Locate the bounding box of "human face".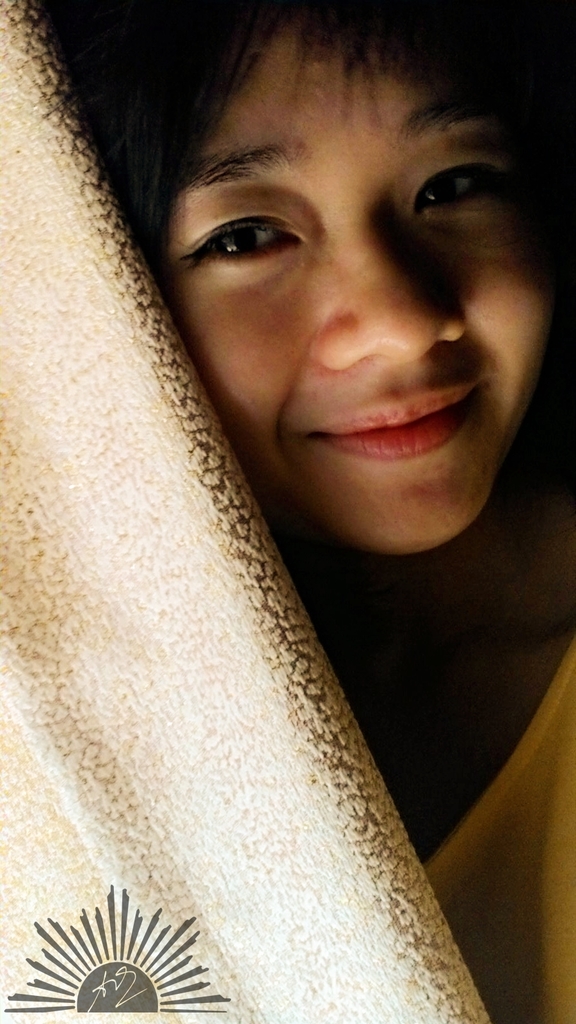
Bounding box: 161 20 558 550.
